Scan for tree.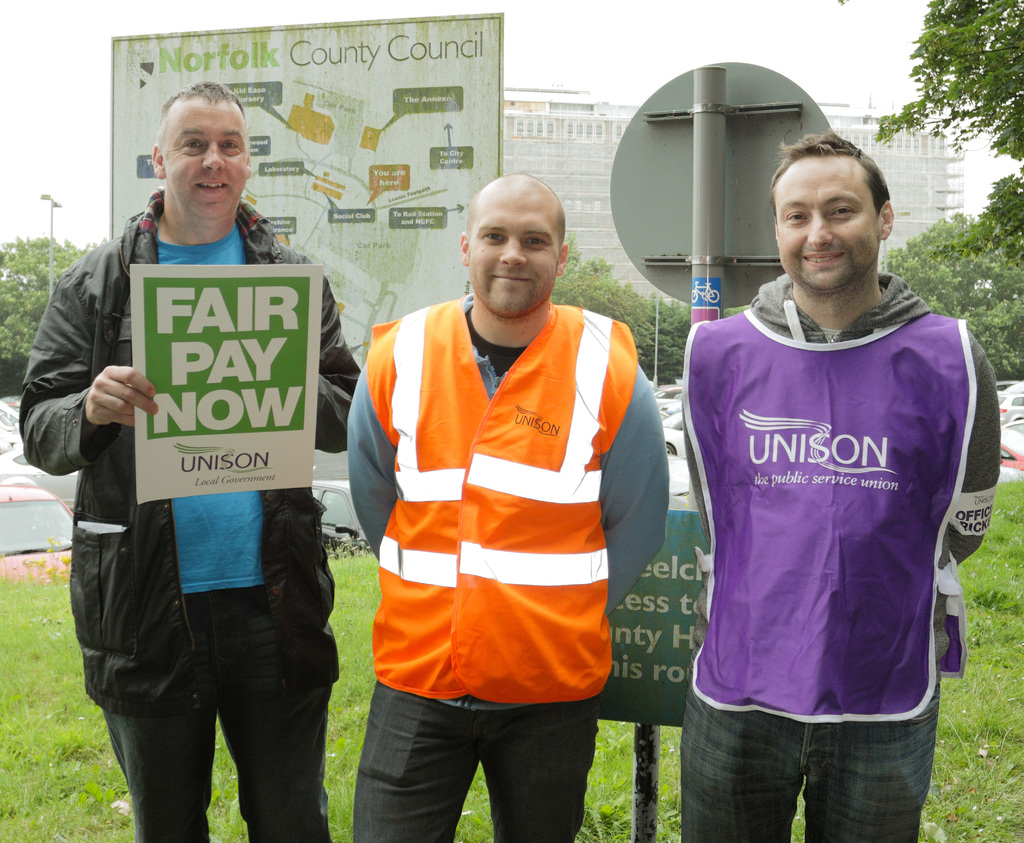
Scan result: (left=548, top=238, right=697, bottom=384).
